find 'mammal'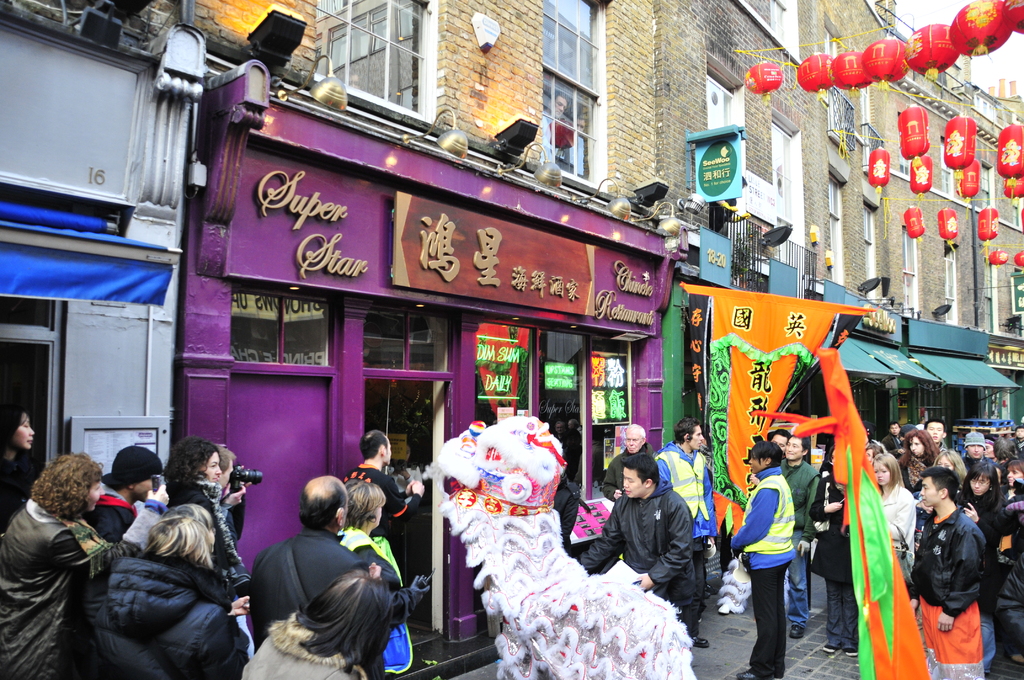
(x1=339, y1=473, x2=426, y2=679)
